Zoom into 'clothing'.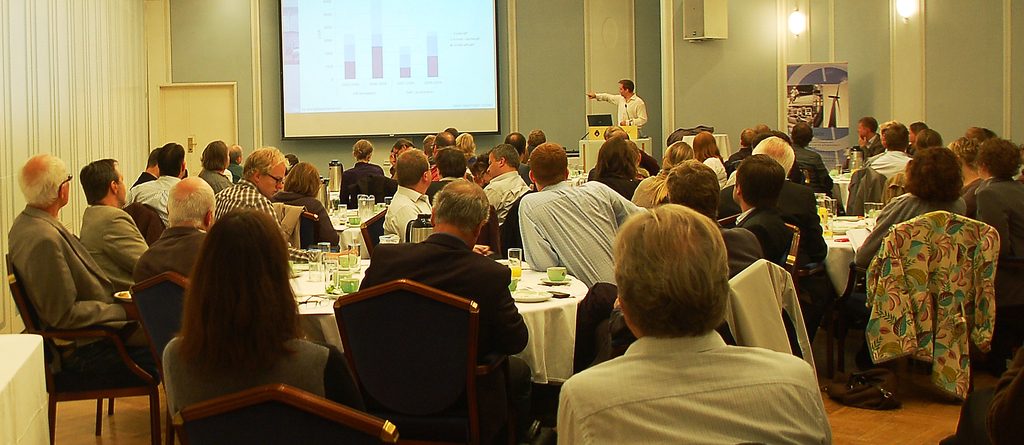
Zoom target: box=[365, 231, 538, 444].
